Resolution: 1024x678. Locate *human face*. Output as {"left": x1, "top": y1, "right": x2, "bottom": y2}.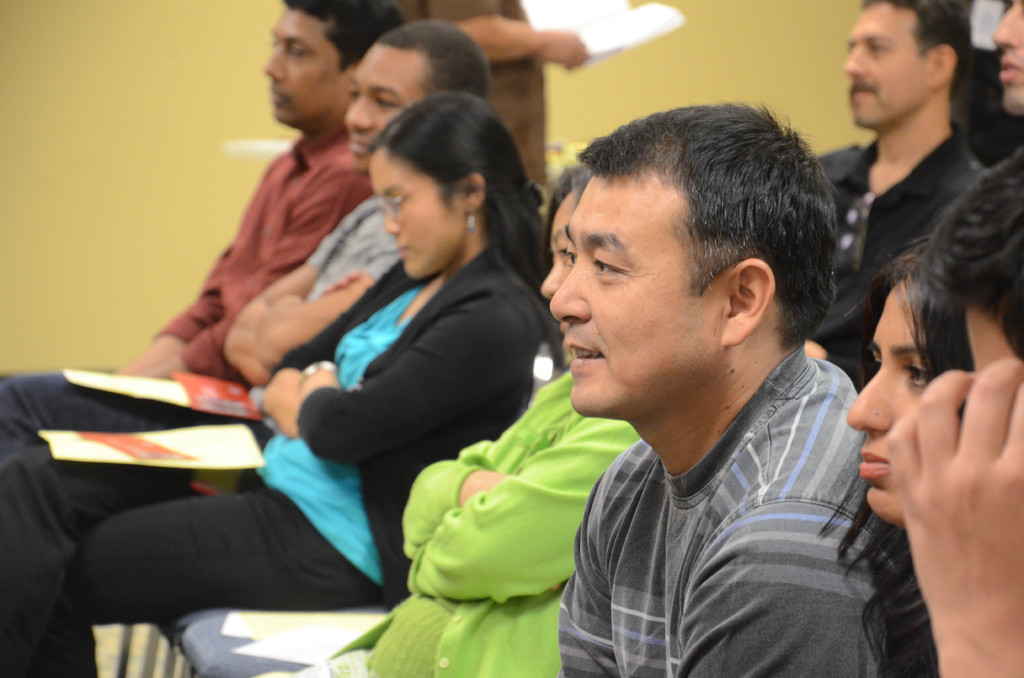
{"left": 845, "top": 292, "right": 931, "bottom": 526}.
